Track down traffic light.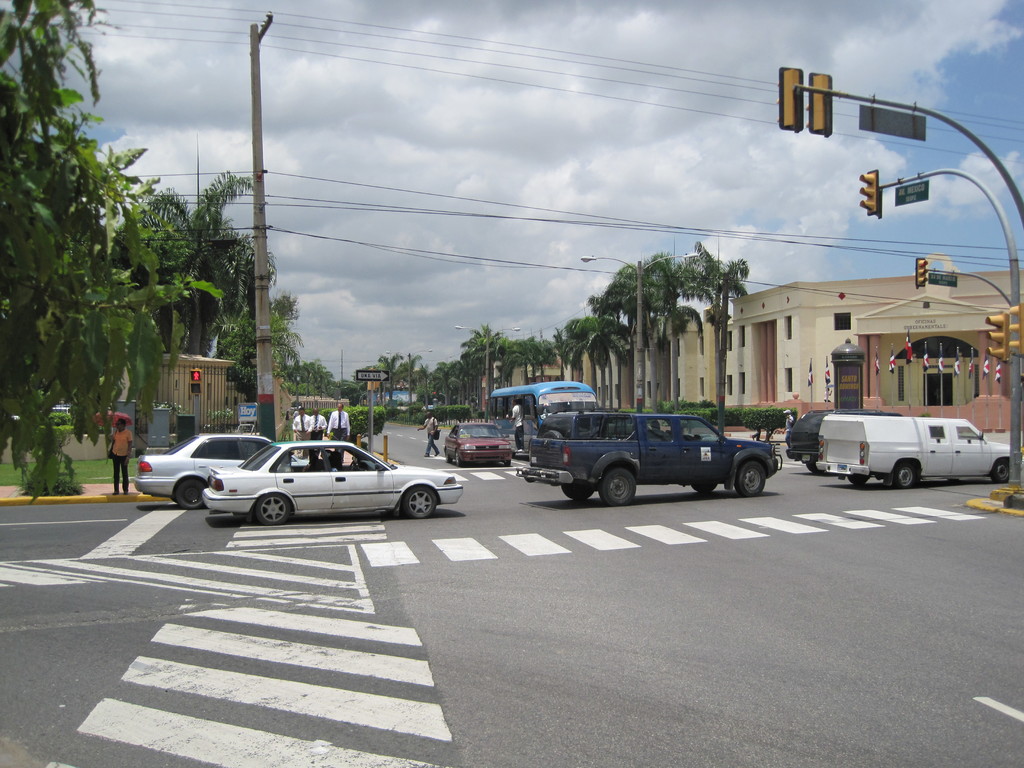
Tracked to rect(806, 72, 832, 138).
